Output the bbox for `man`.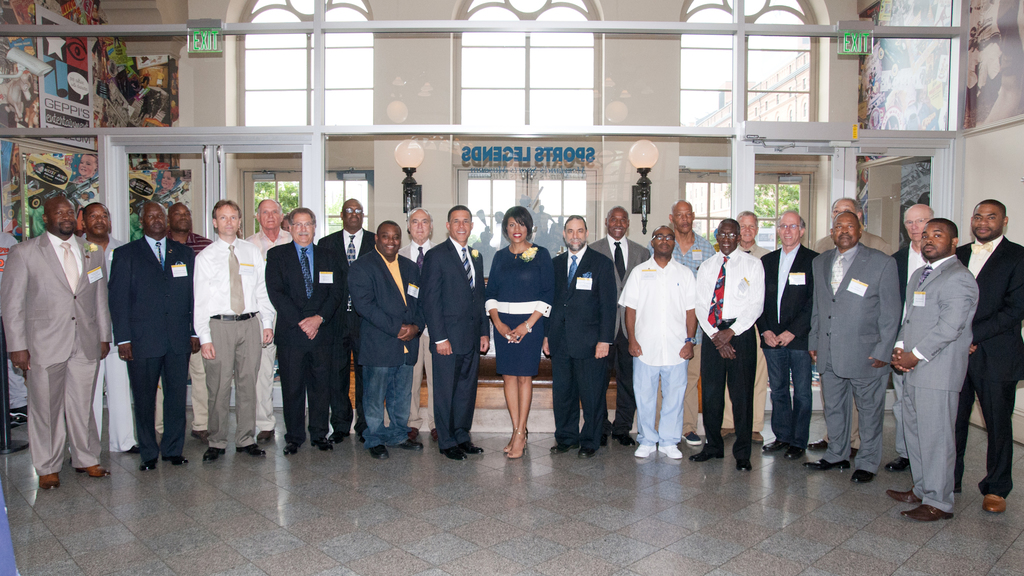
x1=64, y1=198, x2=143, y2=456.
